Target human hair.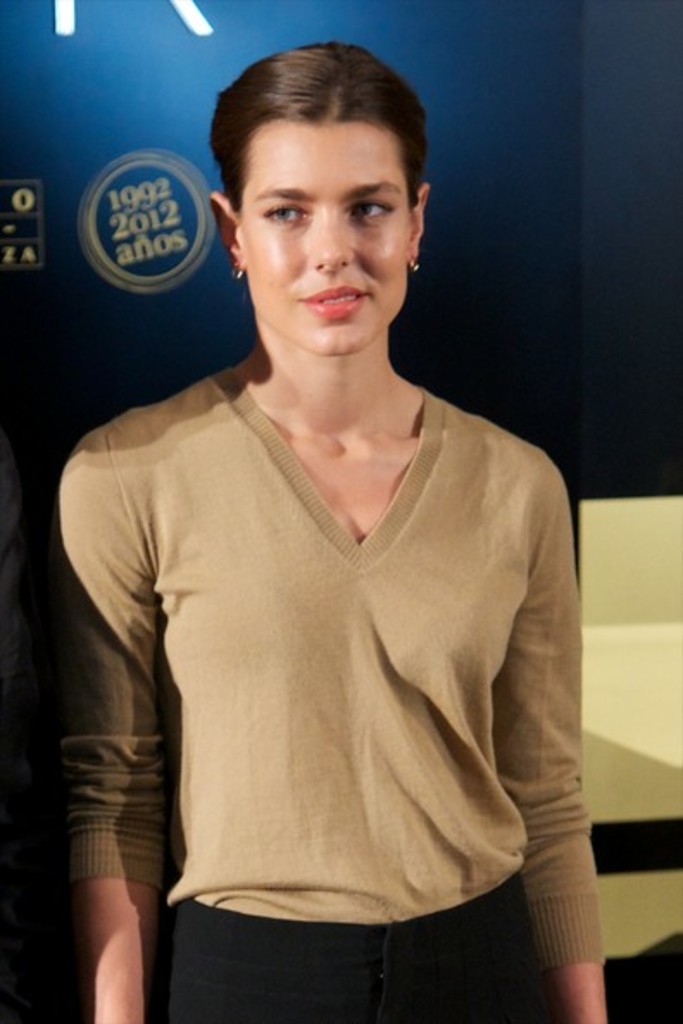
Target region: 217,29,433,333.
